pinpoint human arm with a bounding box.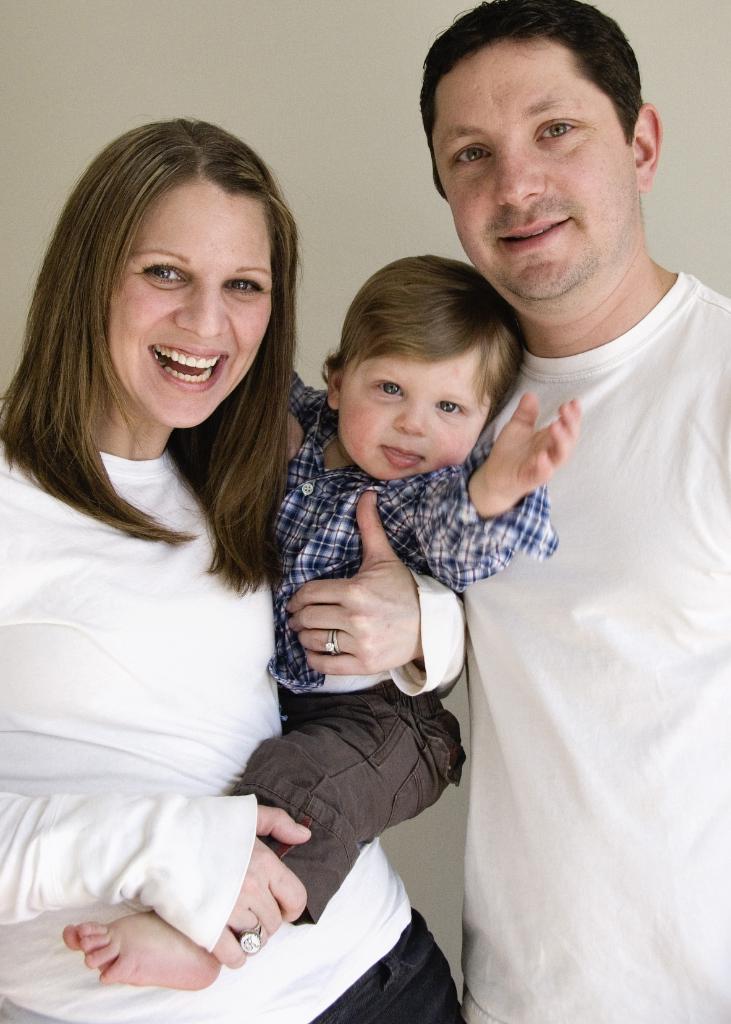
<region>415, 383, 585, 593</region>.
